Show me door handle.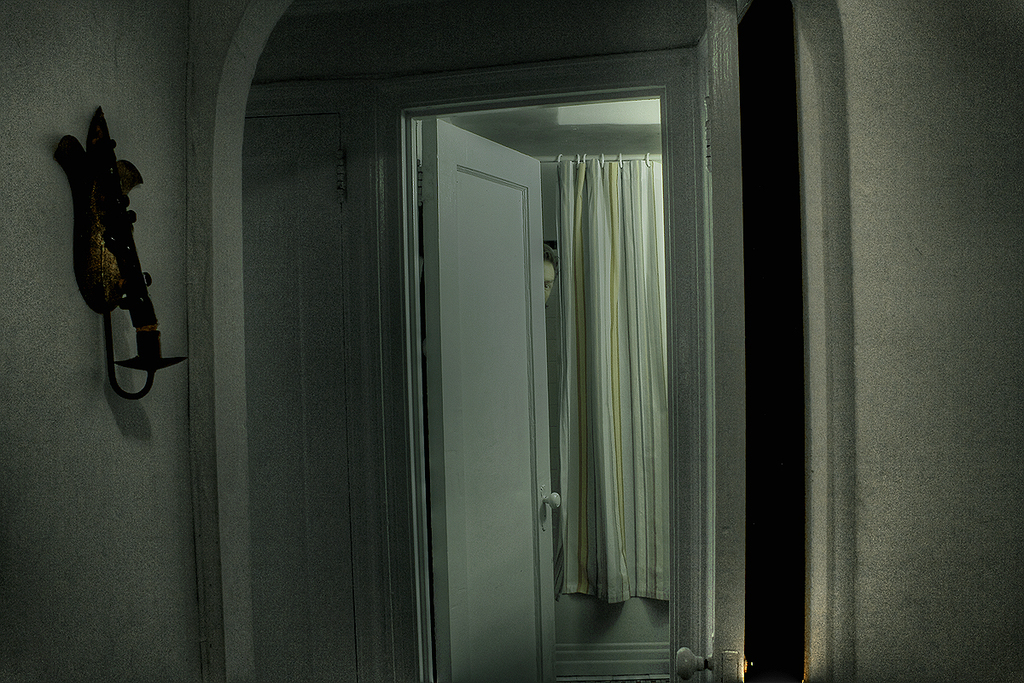
door handle is here: rect(539, 482, 561, 529).
